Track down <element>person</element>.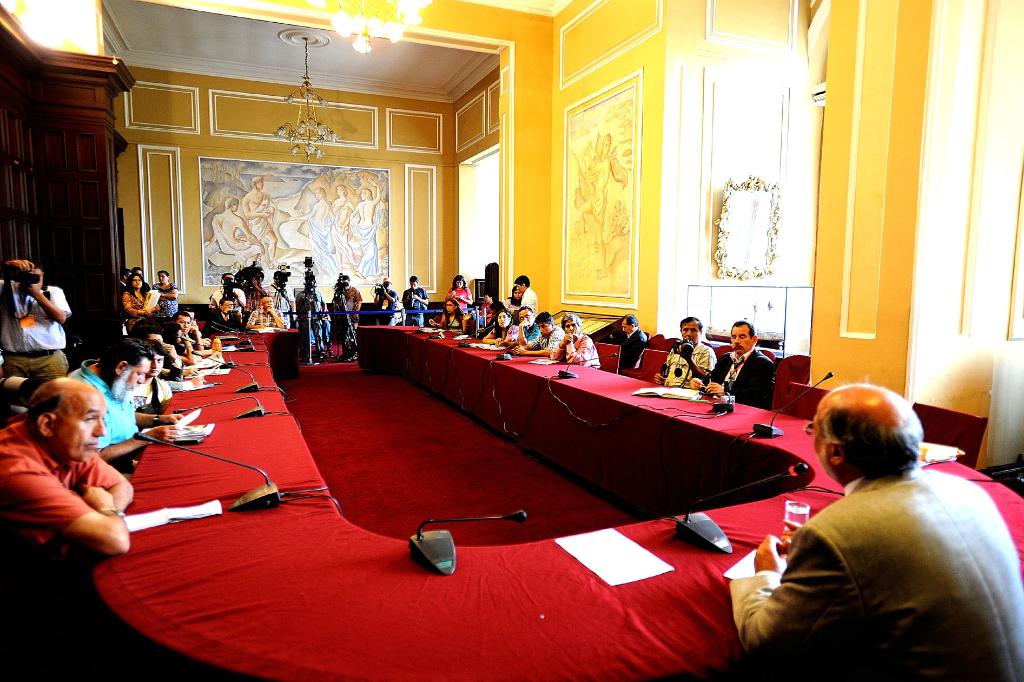
Tracked to <bbox>620, 316, 653, 371</bbox>.
